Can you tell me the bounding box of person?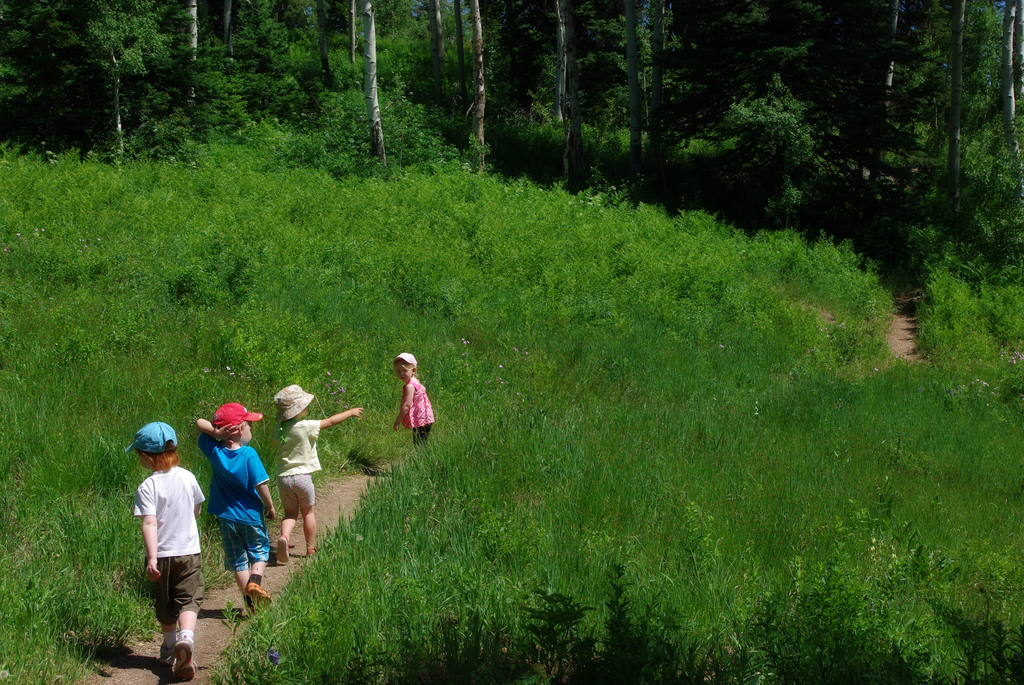
272, 381, 368, 566.
